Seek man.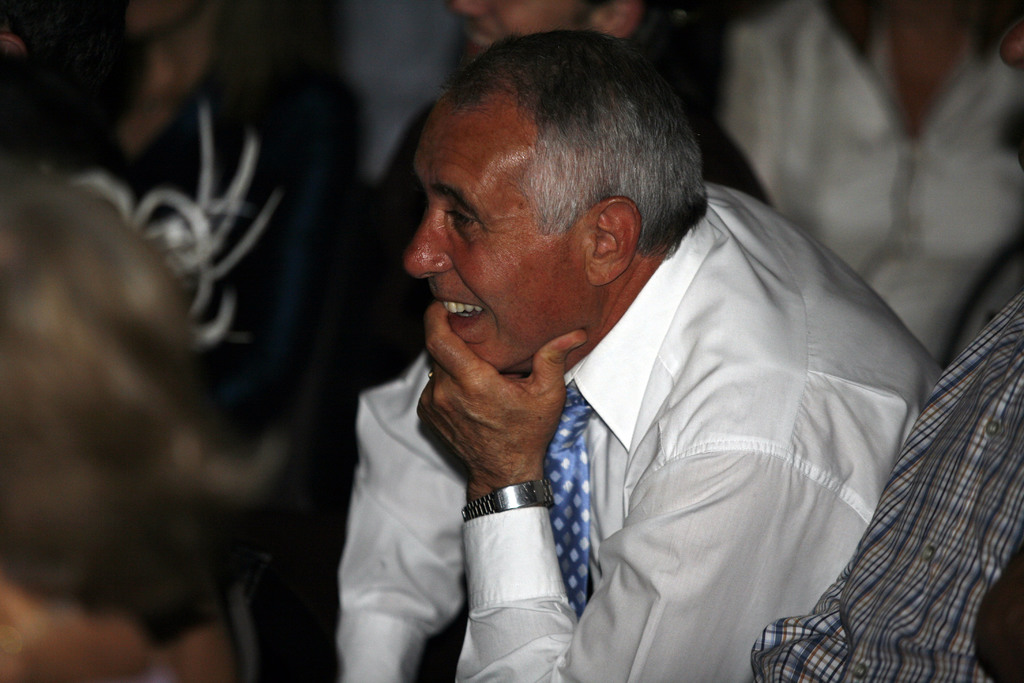
347, 0, 772, 450.
